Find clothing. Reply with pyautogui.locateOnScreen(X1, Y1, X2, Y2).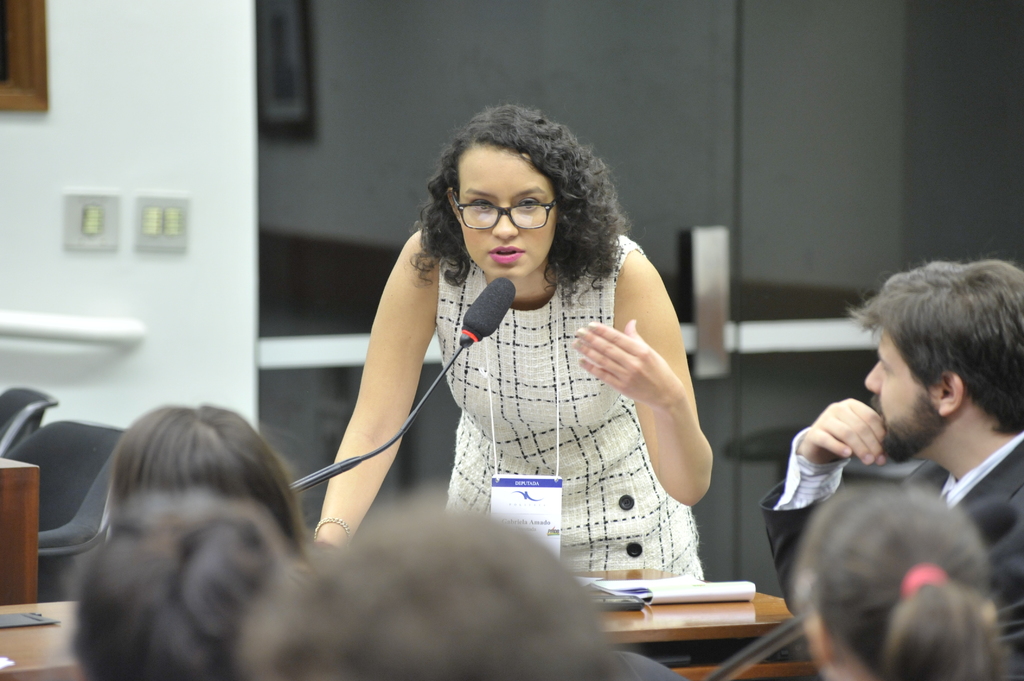
pyautogui.locateOnScreen(460, 209, 744, 568).
